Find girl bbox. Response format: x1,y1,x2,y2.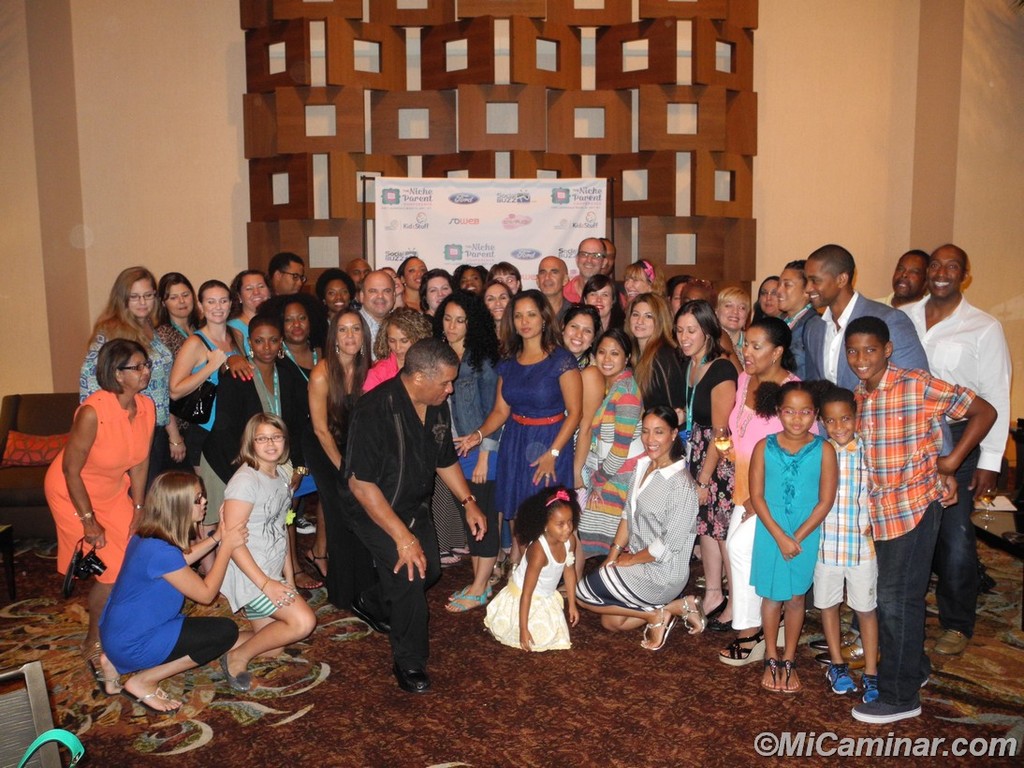
300,309,375,610.
